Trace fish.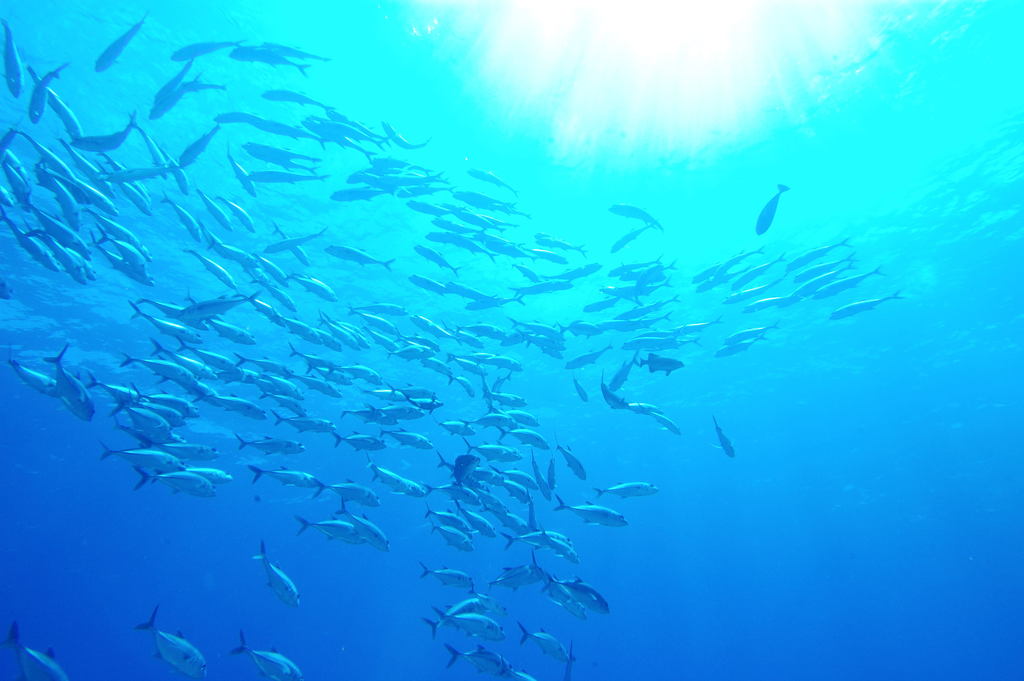
Traced to (x1=509, y1=283, x2=575, y2=301).
